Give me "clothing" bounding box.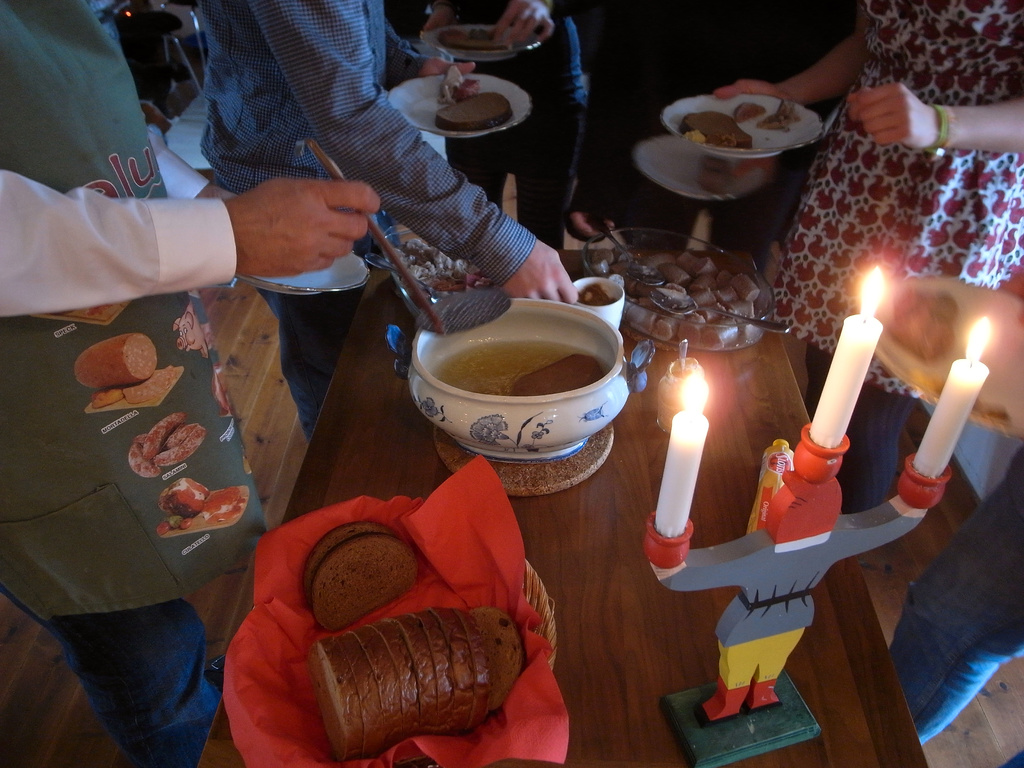
196, 0, 538, 431.
